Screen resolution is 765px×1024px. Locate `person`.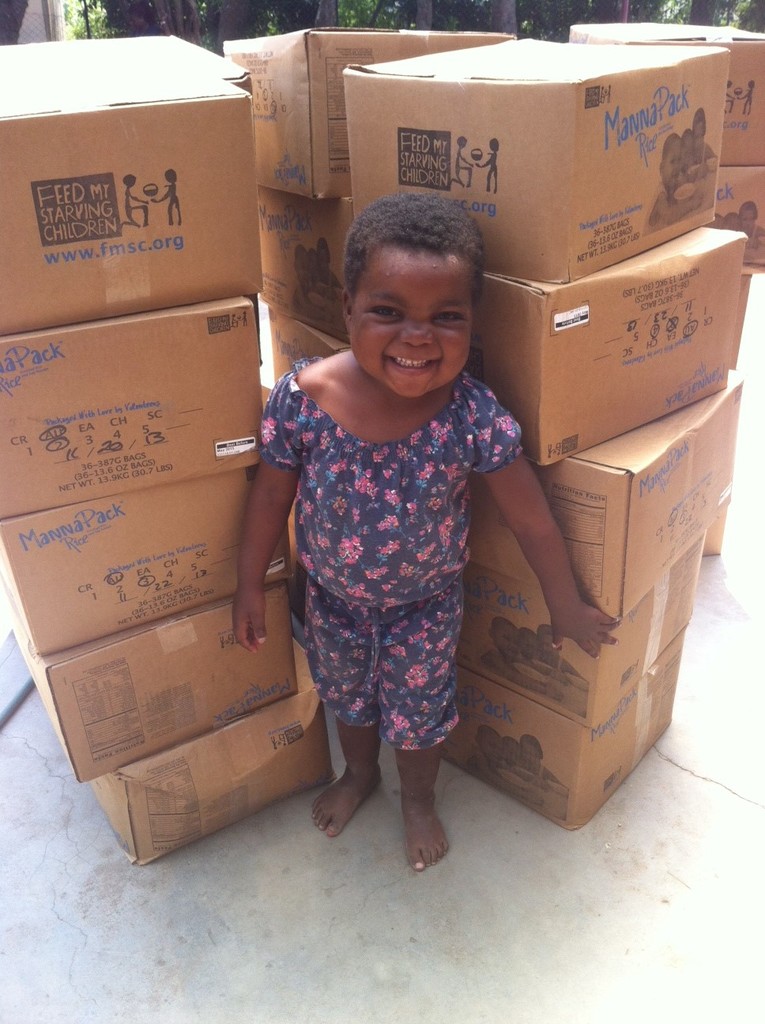
646 133 709 223.
